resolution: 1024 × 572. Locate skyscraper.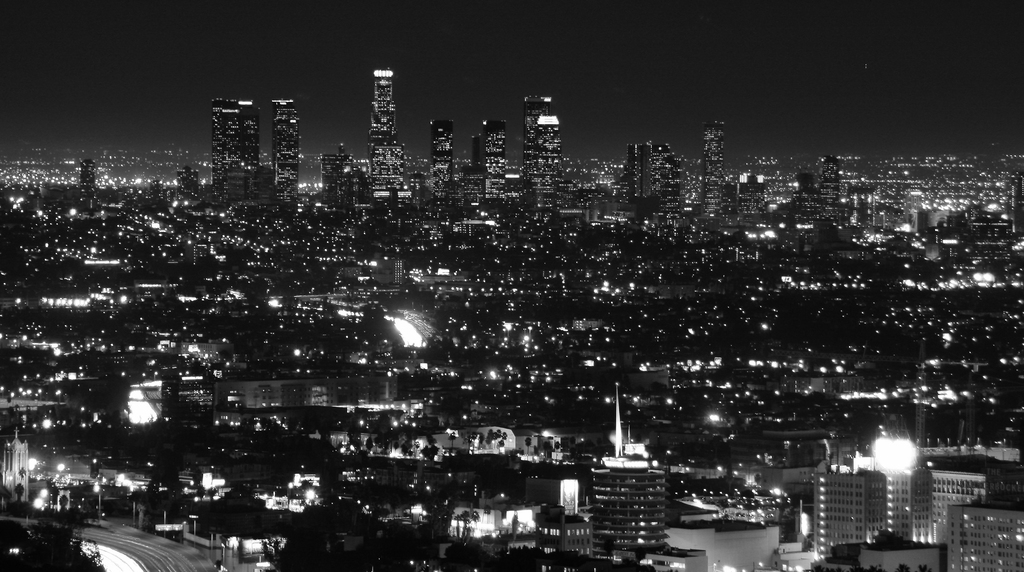
205,100,267,204.
